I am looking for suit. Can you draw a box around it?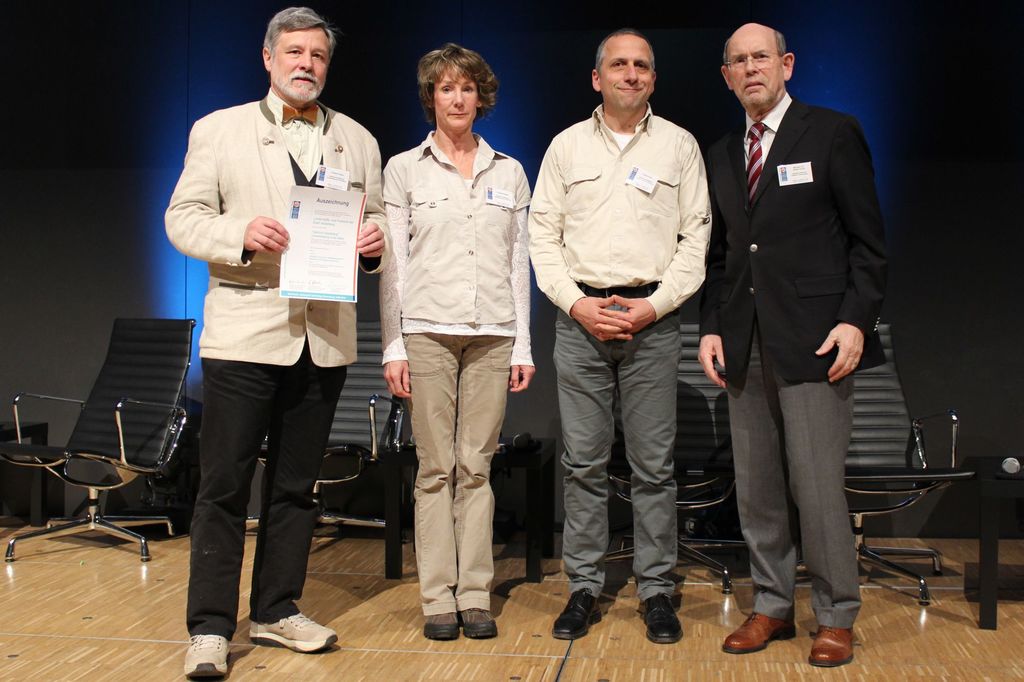
Sure, the bounding box is 166/67/366/632.
